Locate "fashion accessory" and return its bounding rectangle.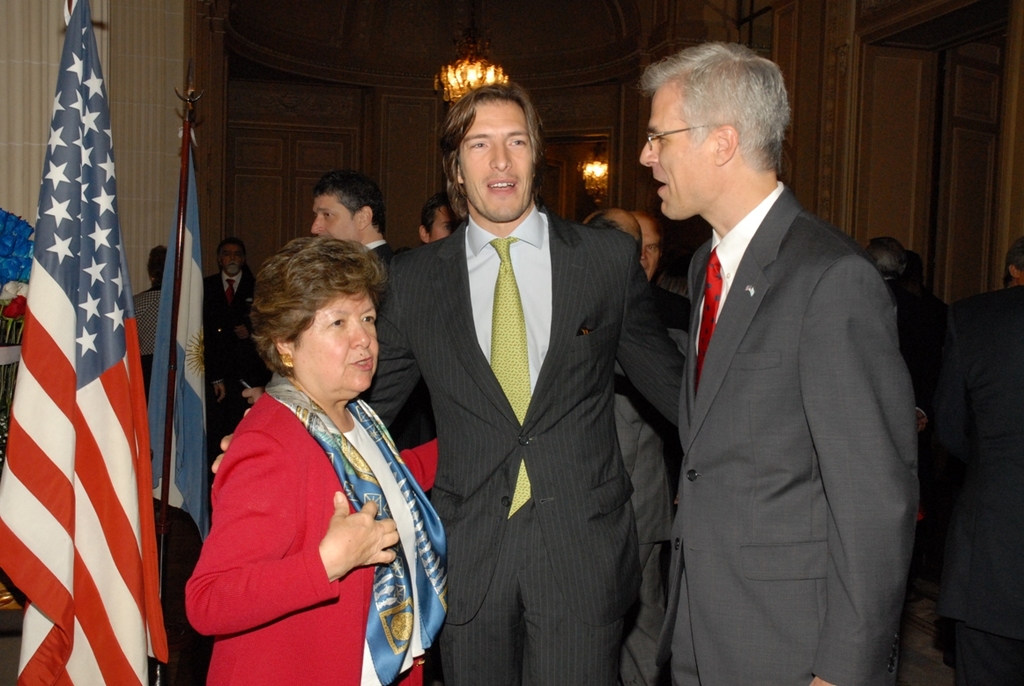
bbox=(151, 275, 154, 285).
